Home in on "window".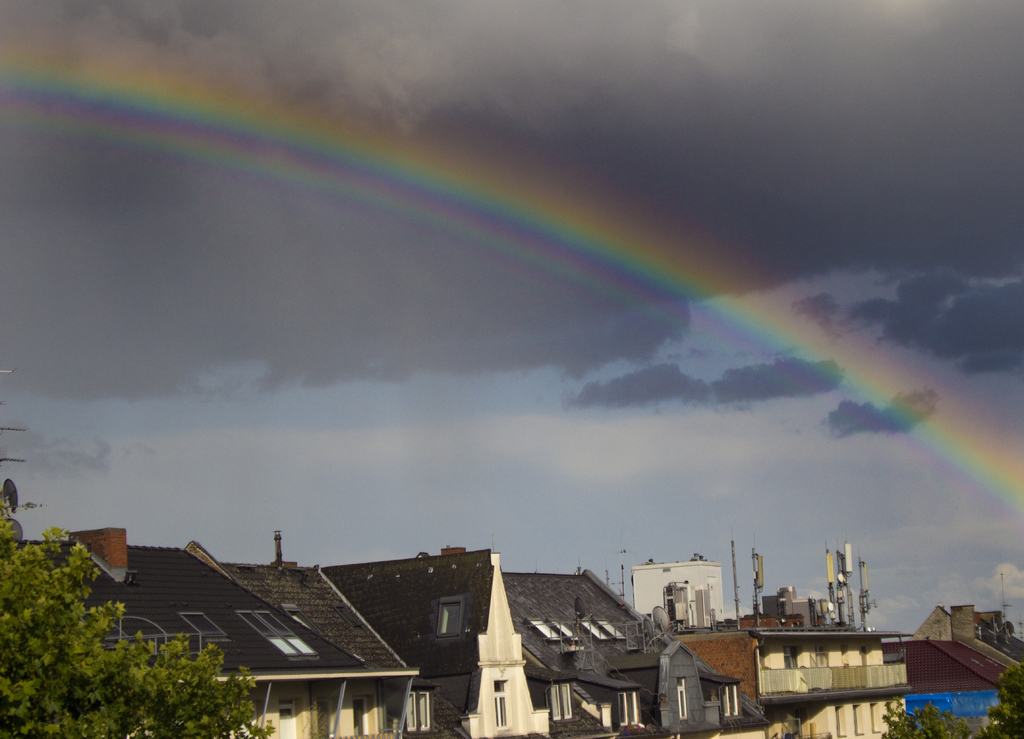
Homed in at select_region(618, 689, 643, 727).
